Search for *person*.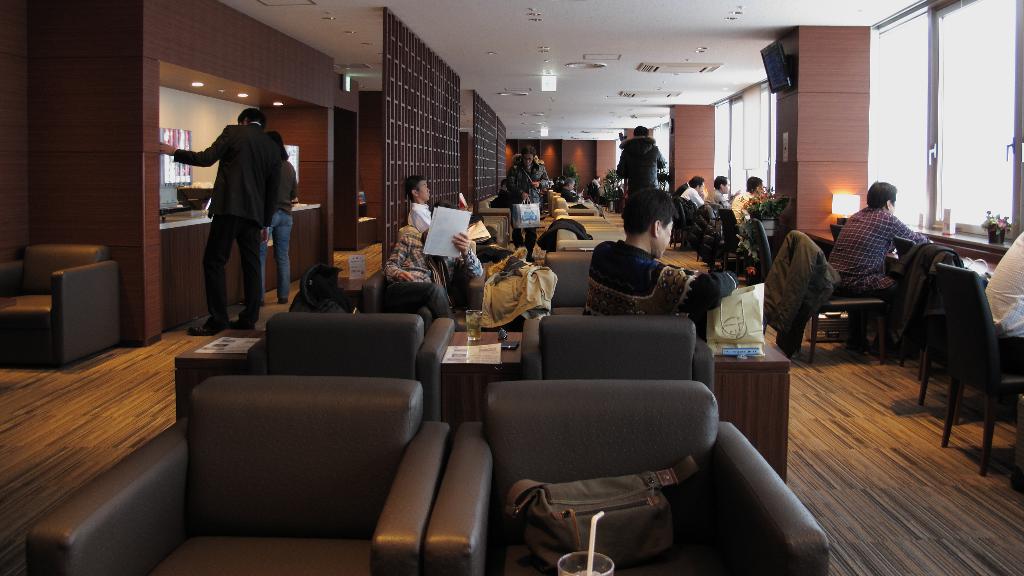
Found at [left=813, top=184, right=949, bottom=343].
